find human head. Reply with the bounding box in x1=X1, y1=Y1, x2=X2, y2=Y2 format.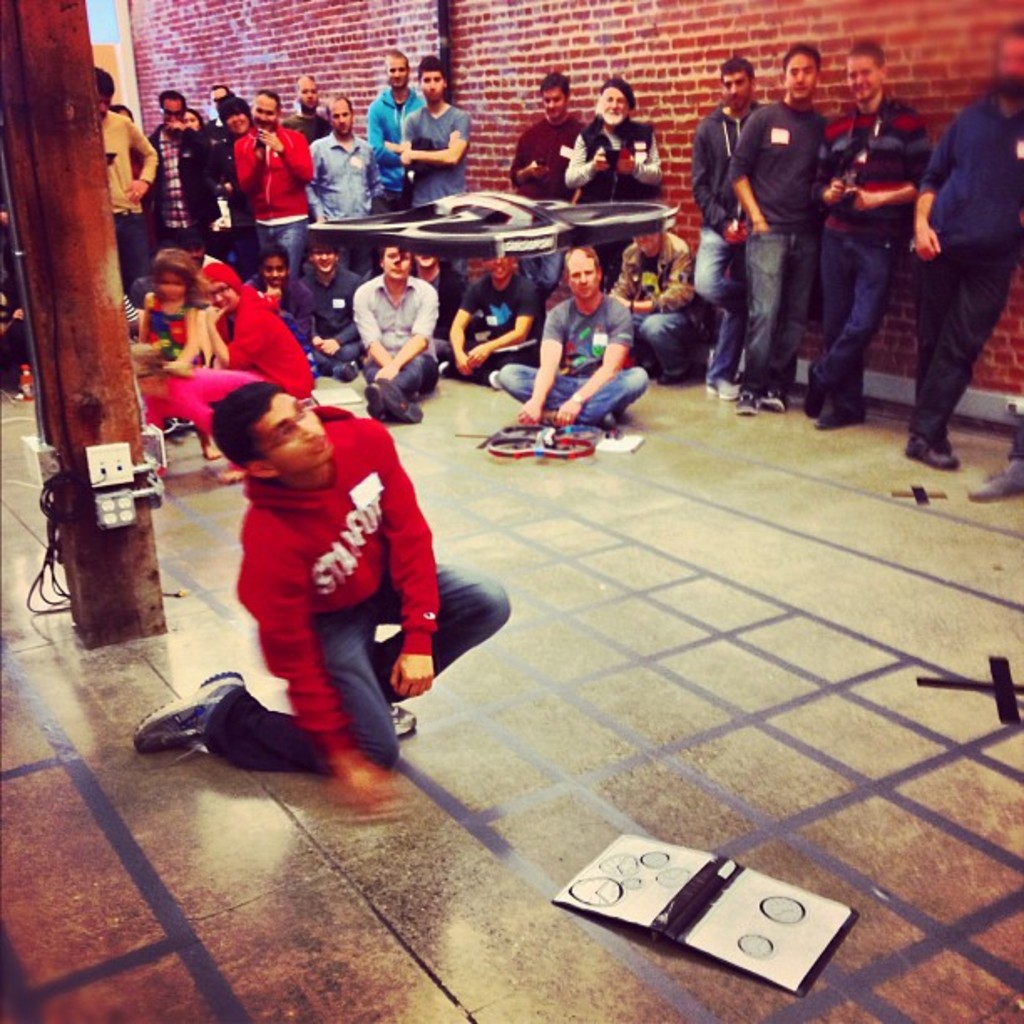
x1=246, y1=89, x2=283, y2=136.
